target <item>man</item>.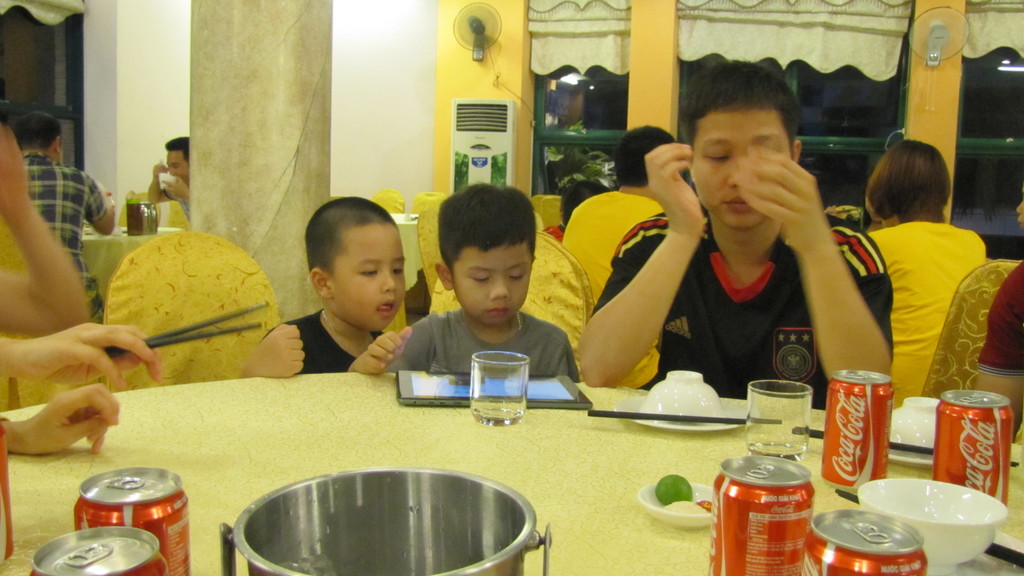
Target region: select_region(621, 72, 888, 408).
